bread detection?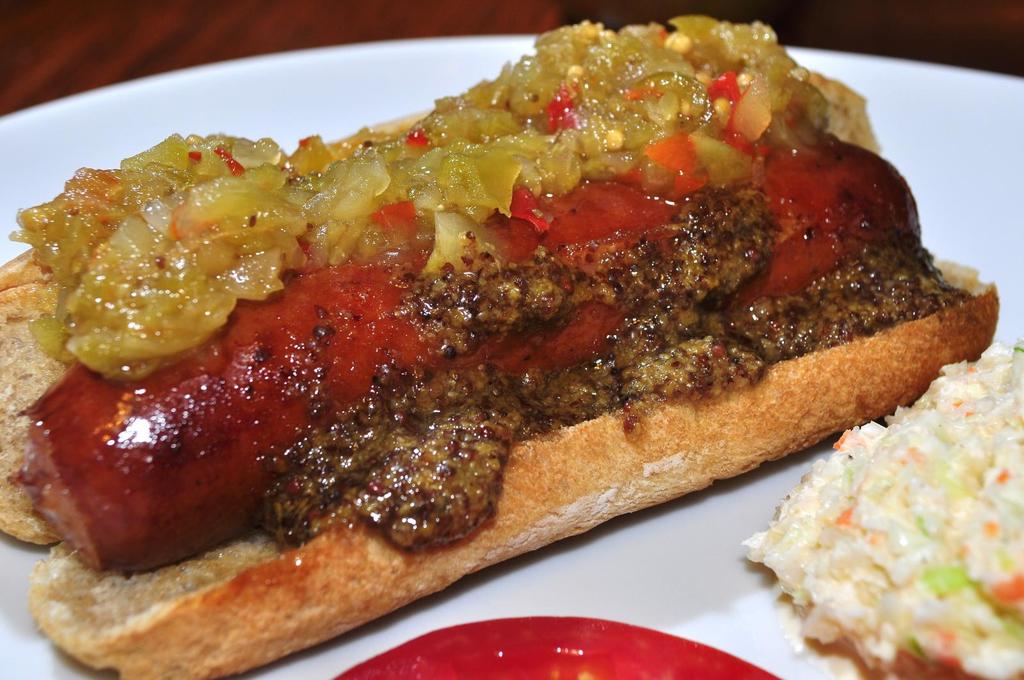
0,12,998,679
